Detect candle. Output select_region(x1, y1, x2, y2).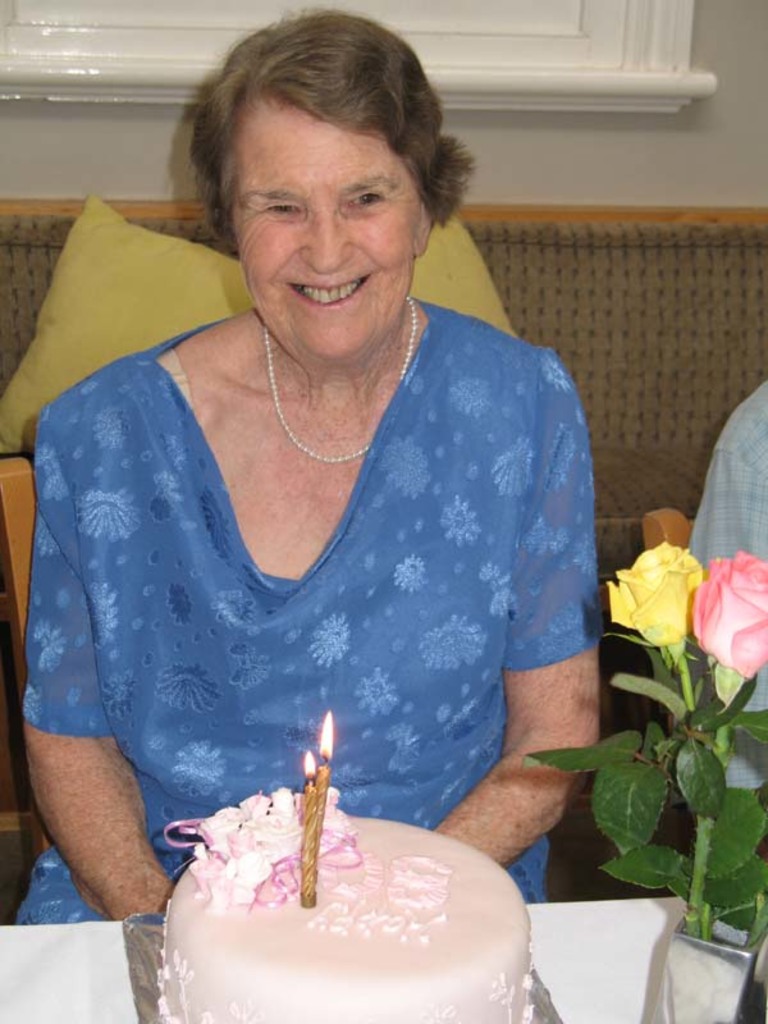
select_region(315, 710, 332, 852).
